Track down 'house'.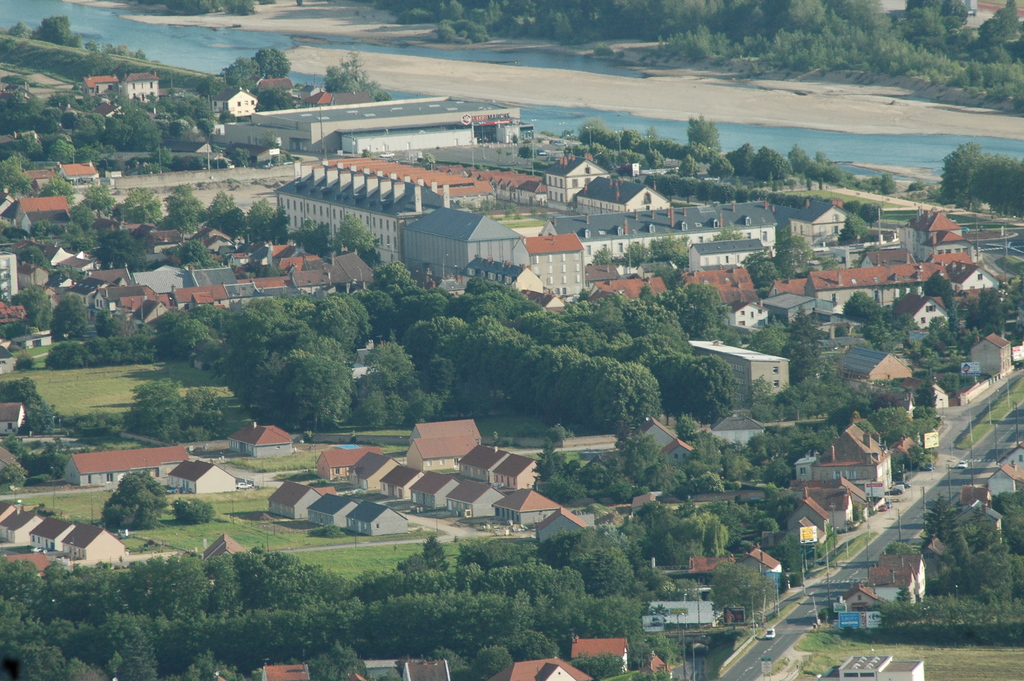
Tracked to bbox=(684, 541, 776, 603).
